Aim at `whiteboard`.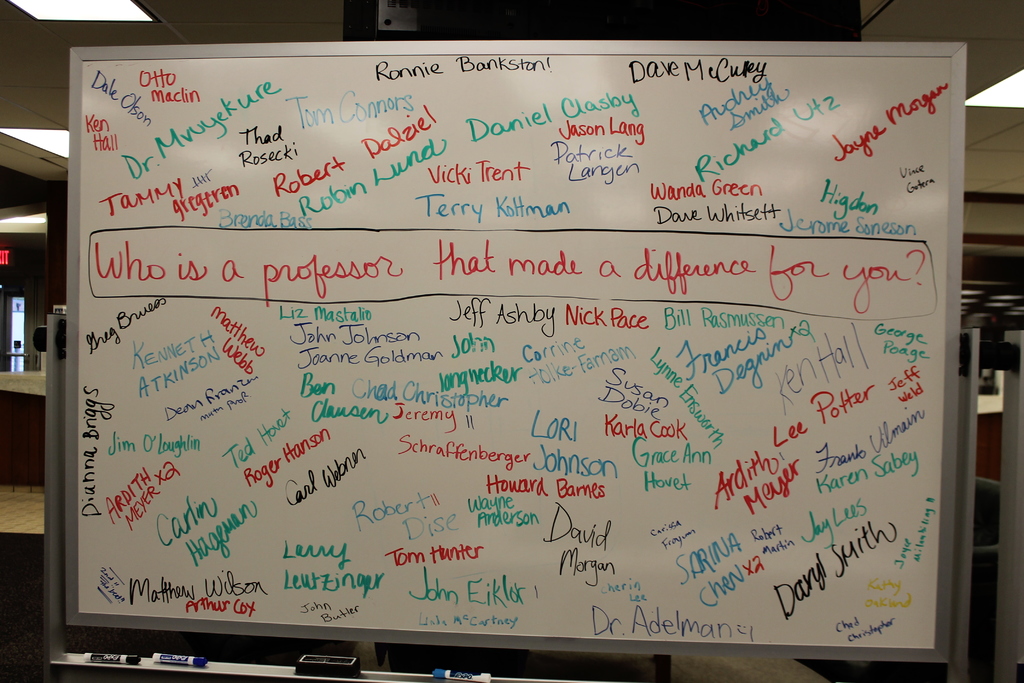
Aimed at left=49, top=31, right=970, bottom=643.
